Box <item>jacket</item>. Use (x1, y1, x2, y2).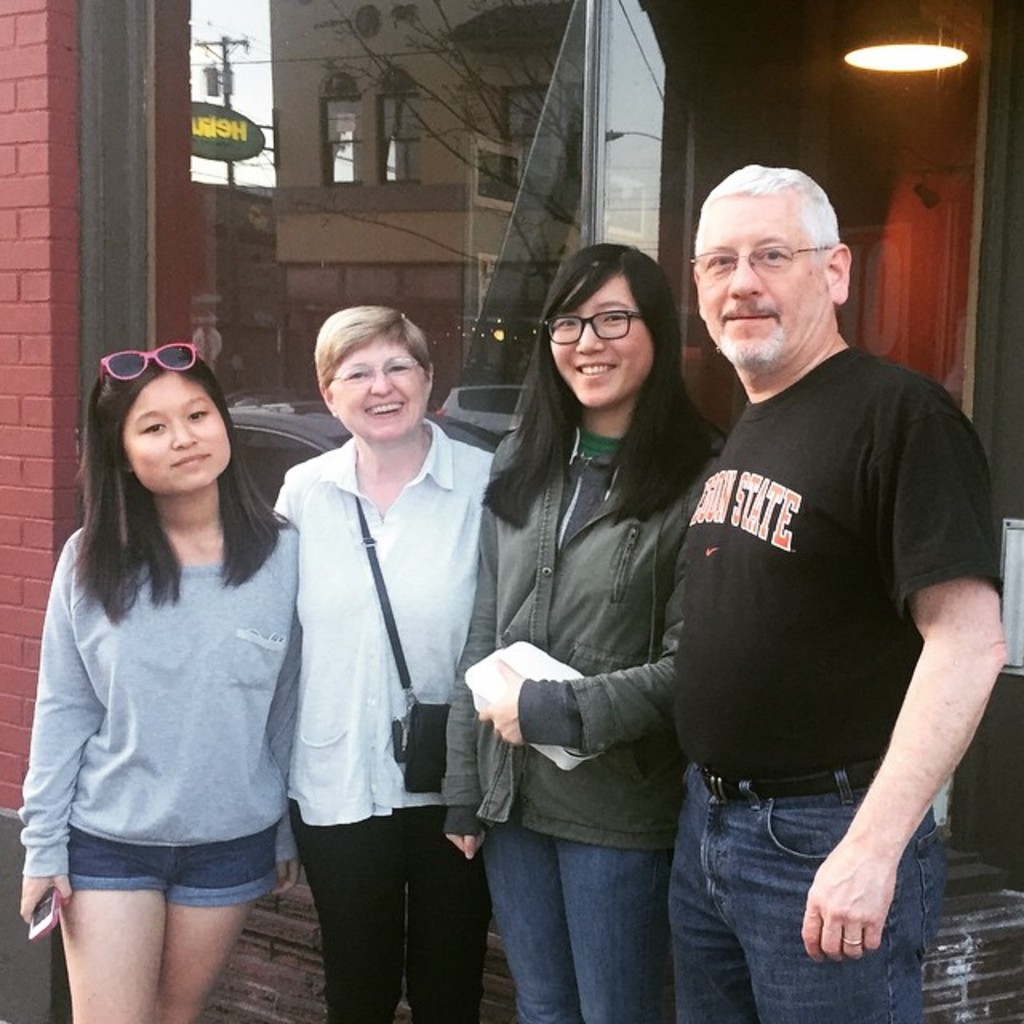
(442, 414, 677, 866).
